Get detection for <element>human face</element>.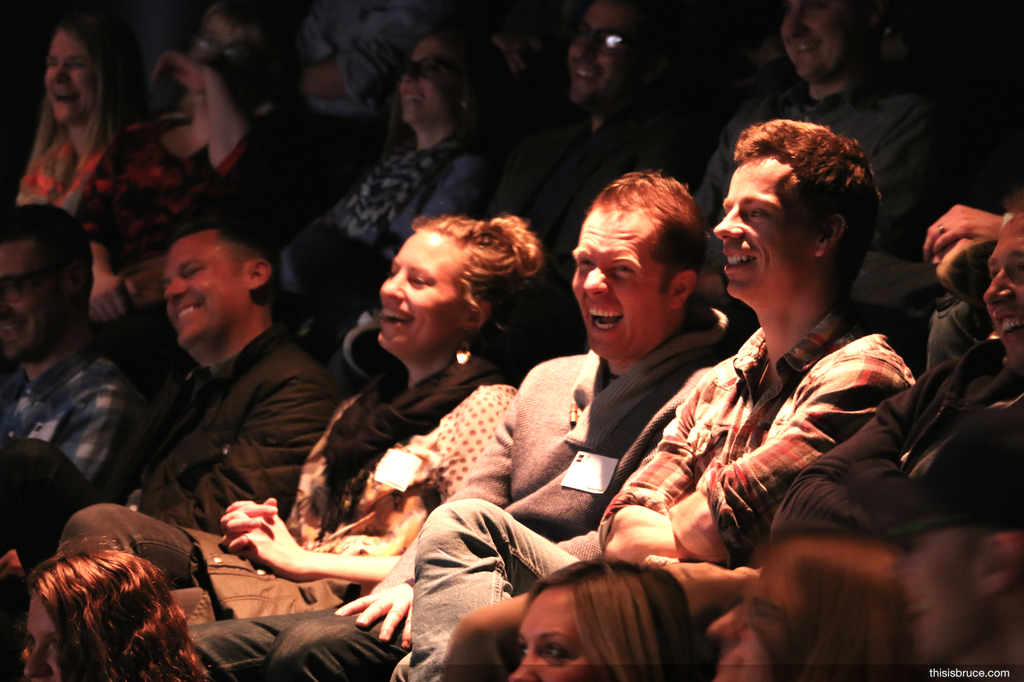
Detection: BBox(376, 225, 461, 361).
